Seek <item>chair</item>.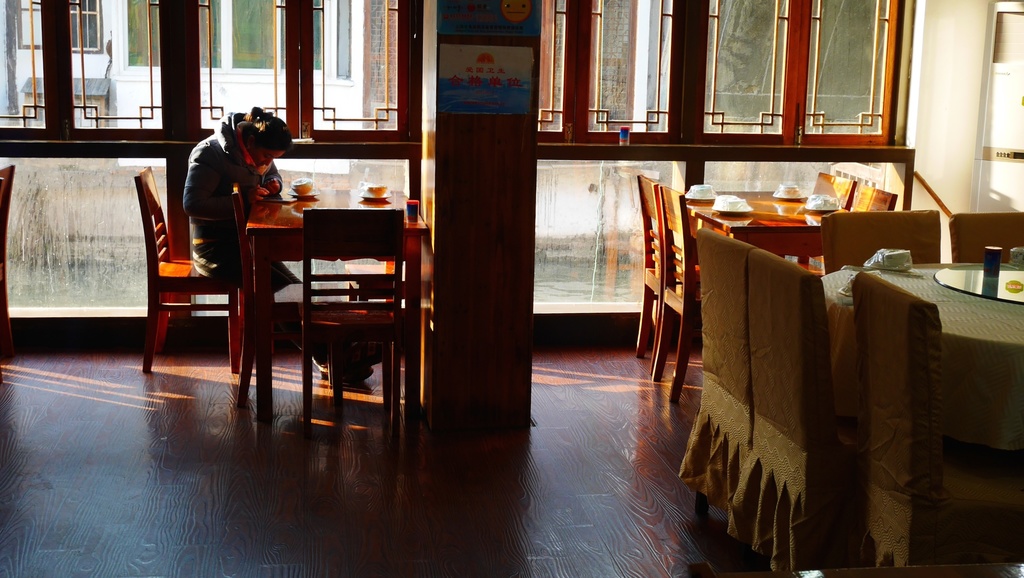
select_region(726, 248, 856, 577).
